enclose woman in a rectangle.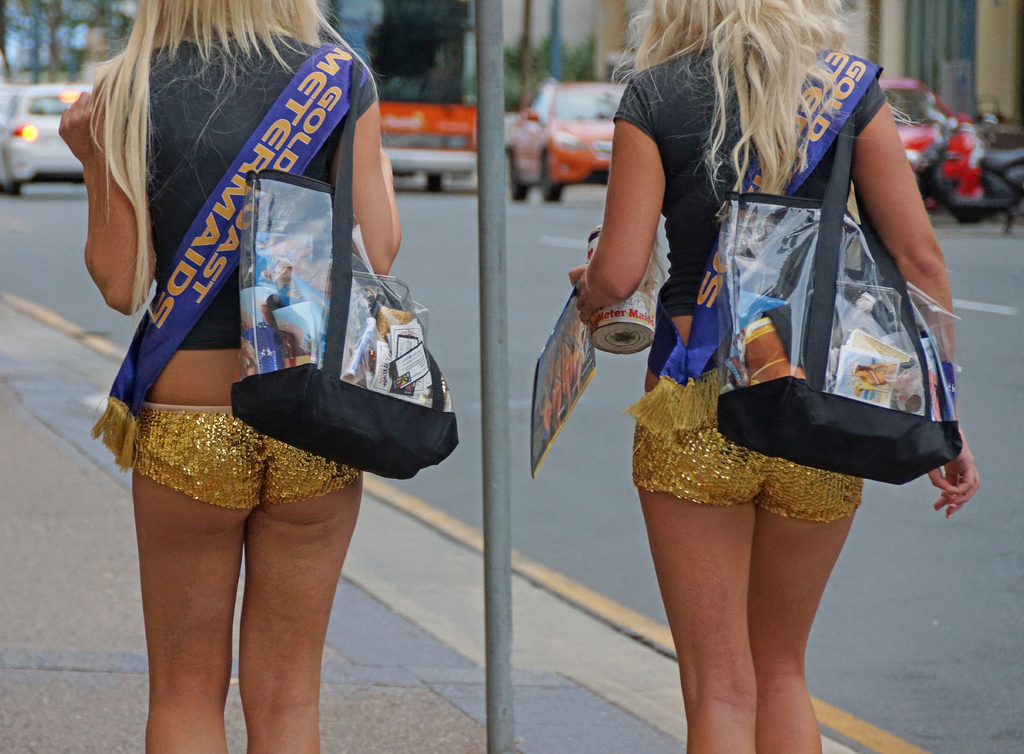
x1=58, y1=1, x2=446, y2=727.
